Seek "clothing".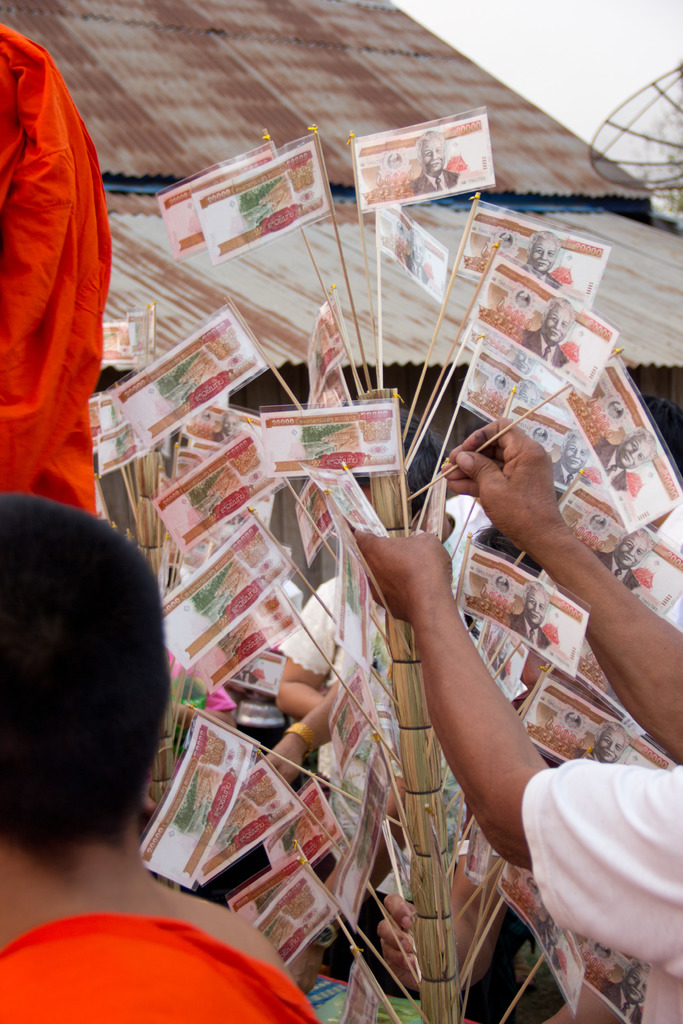
522 755 682 1023.
